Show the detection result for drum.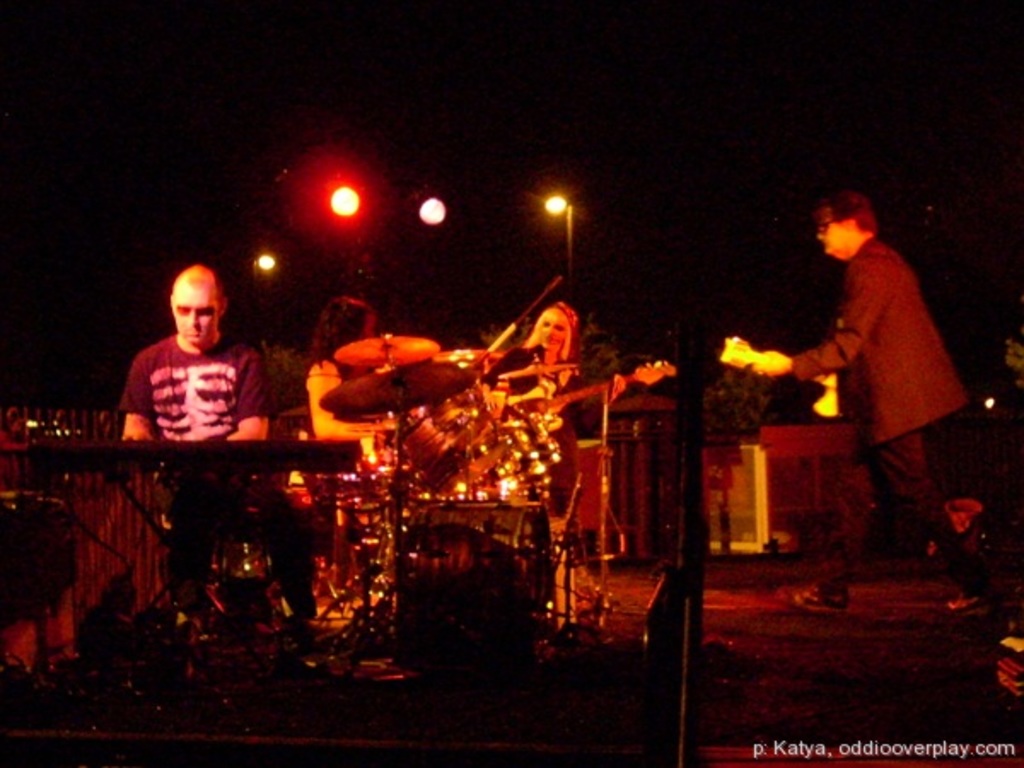
bbox=(311, 428, 415, 521).
